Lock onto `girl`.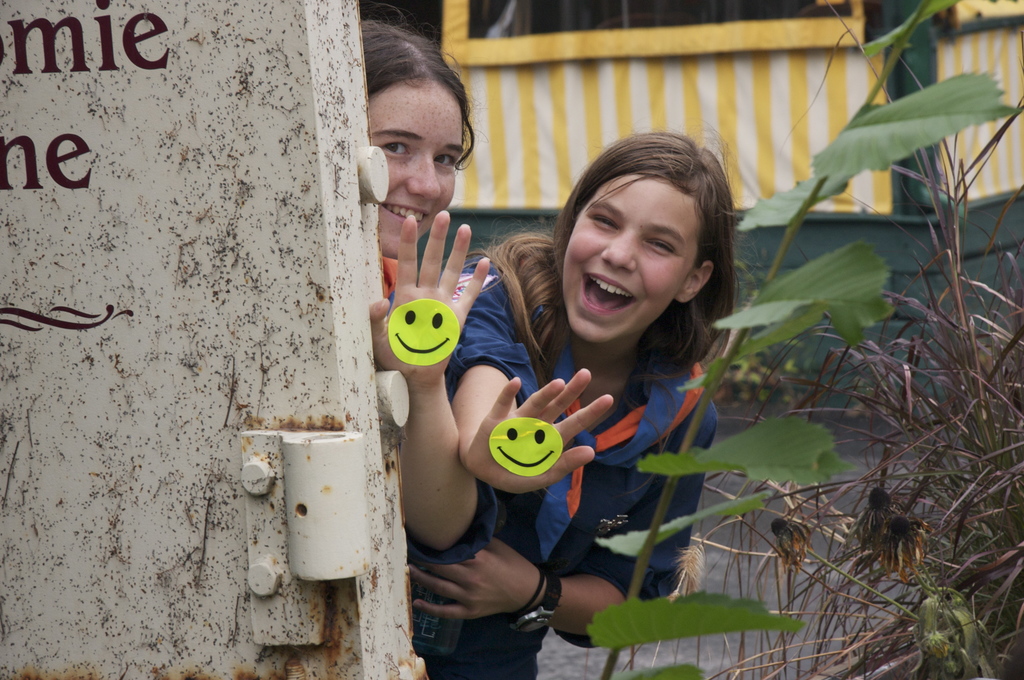
Locked: {"left": 360, "top": 1, "right": 497, "bottom": 567}.
